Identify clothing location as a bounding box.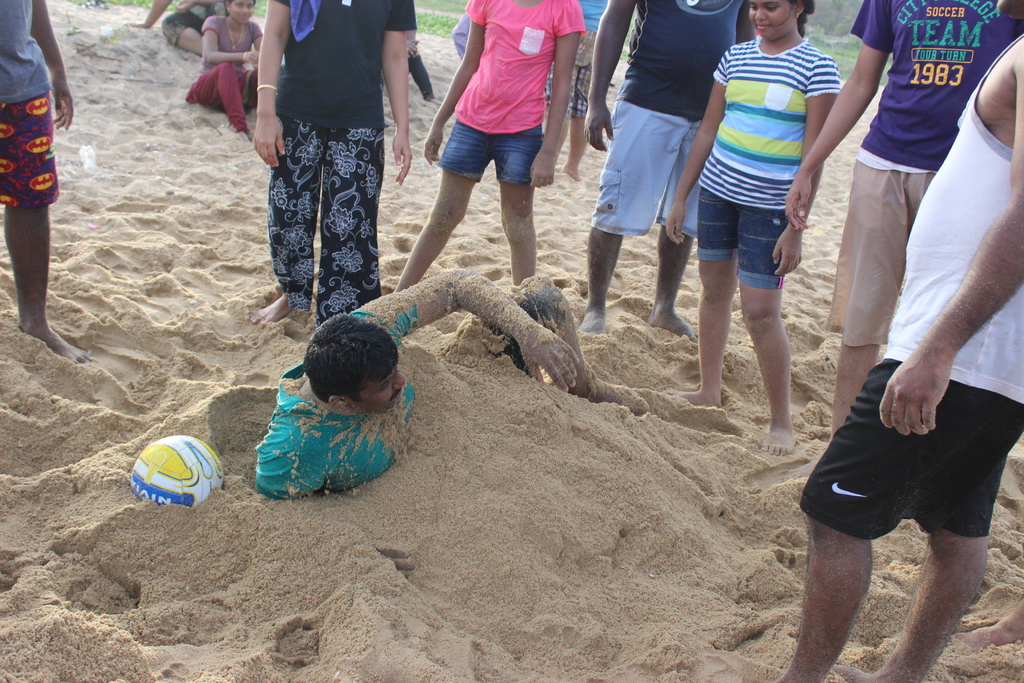
<bbox>820, 0, 1023, 346</bbox>.
